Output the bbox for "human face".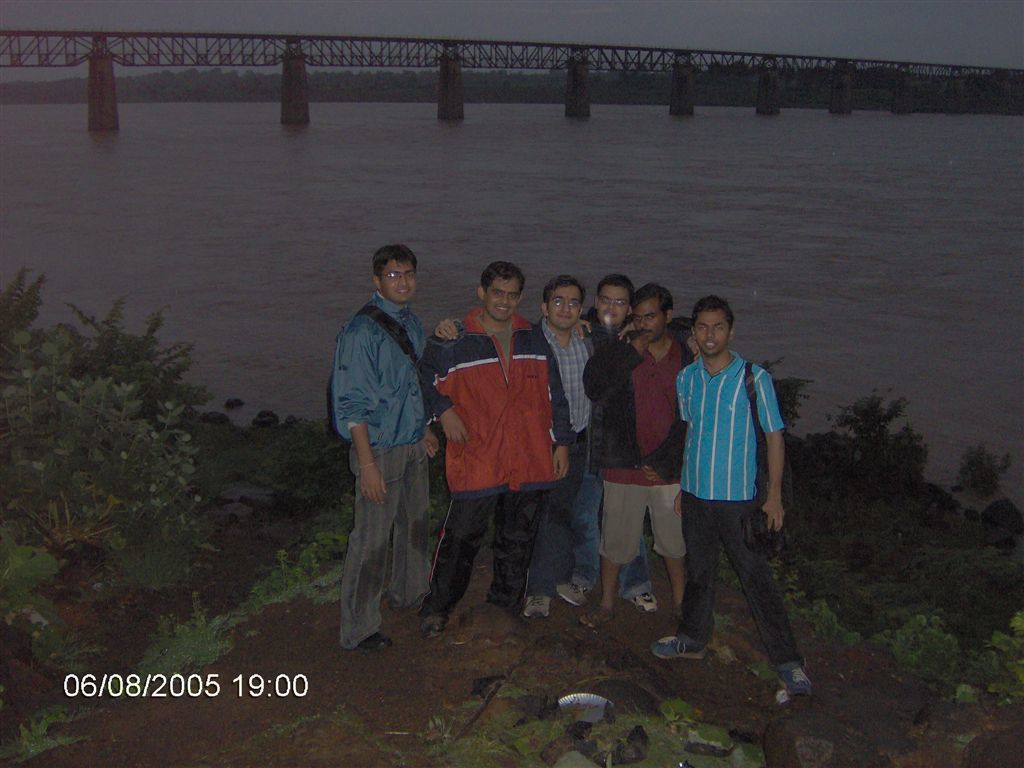
locate(548, 287, 582, 327).
